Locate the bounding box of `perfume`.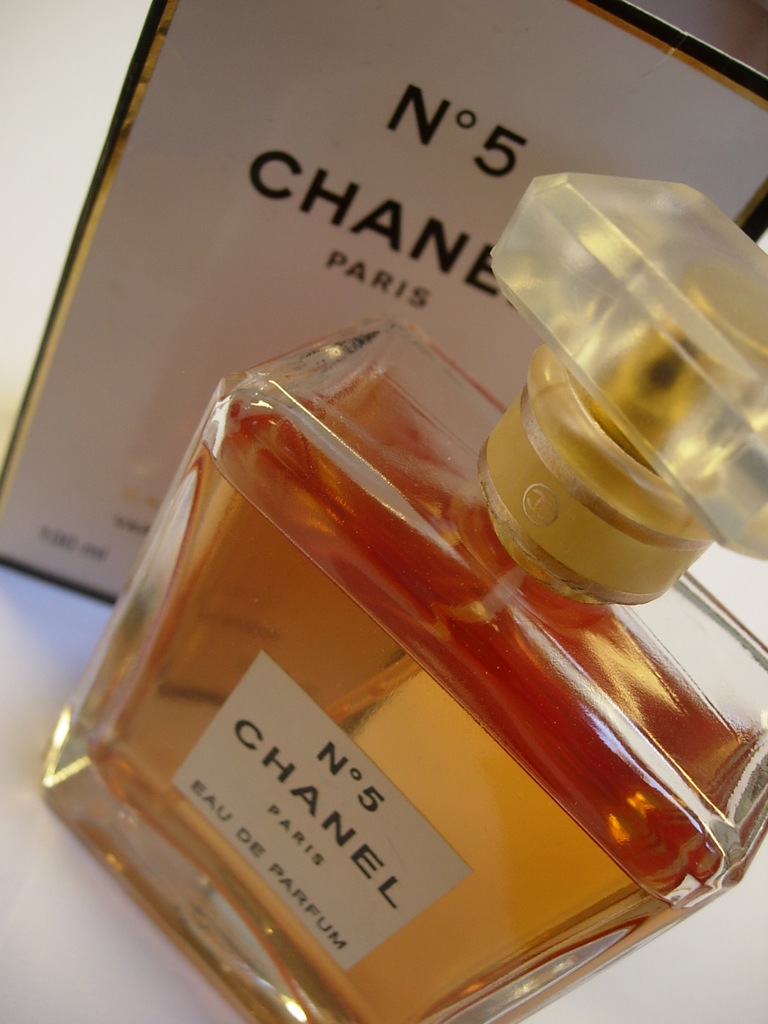
Bounding box: BBox(39, 170, 767, 1023).
